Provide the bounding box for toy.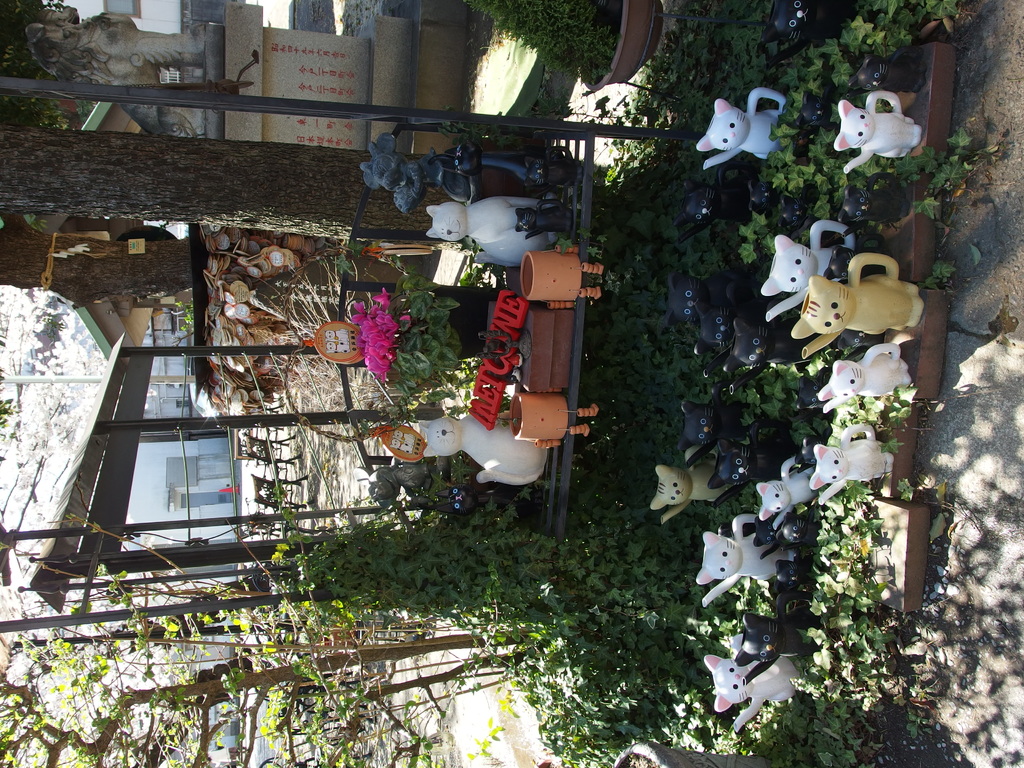
<region>751, 516, 781, 558</region>.
